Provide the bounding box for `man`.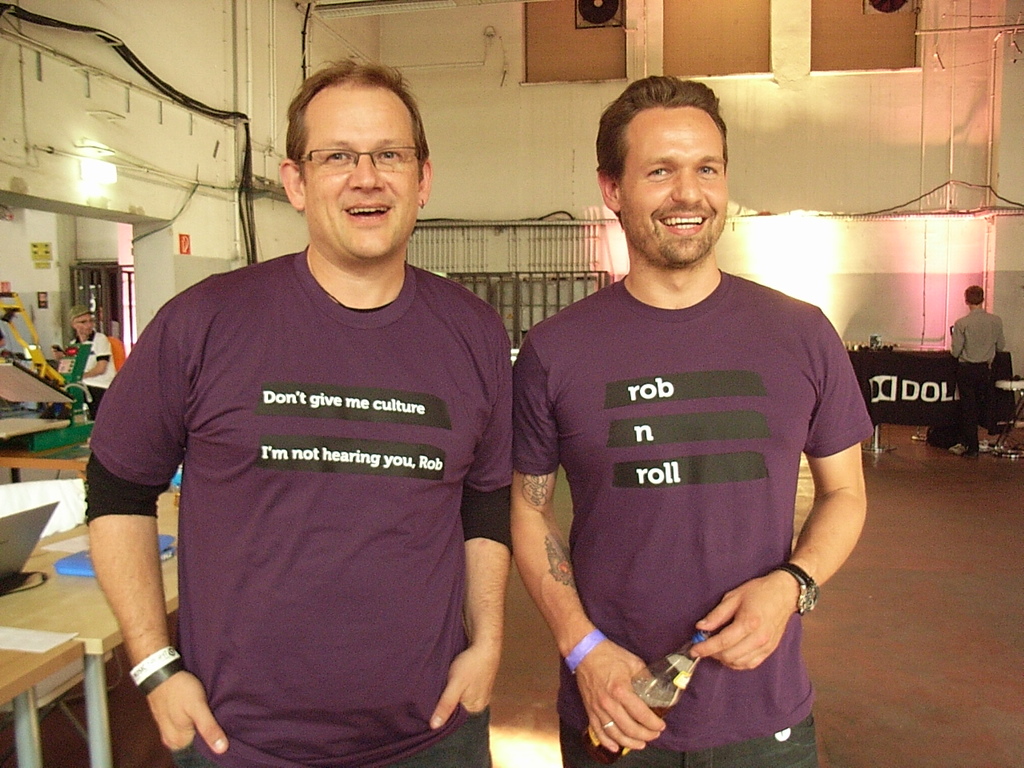
[86, 54, 512, 767].
